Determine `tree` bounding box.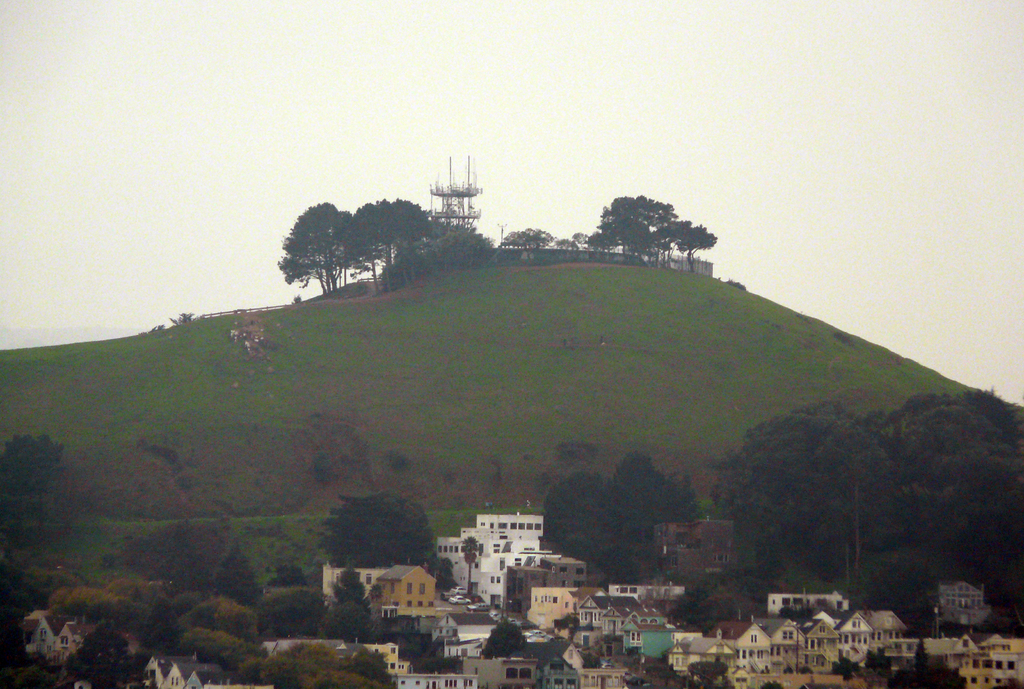
Determined: {"left": 500, "top": 213, "right": 564, "bottom": 247}.
